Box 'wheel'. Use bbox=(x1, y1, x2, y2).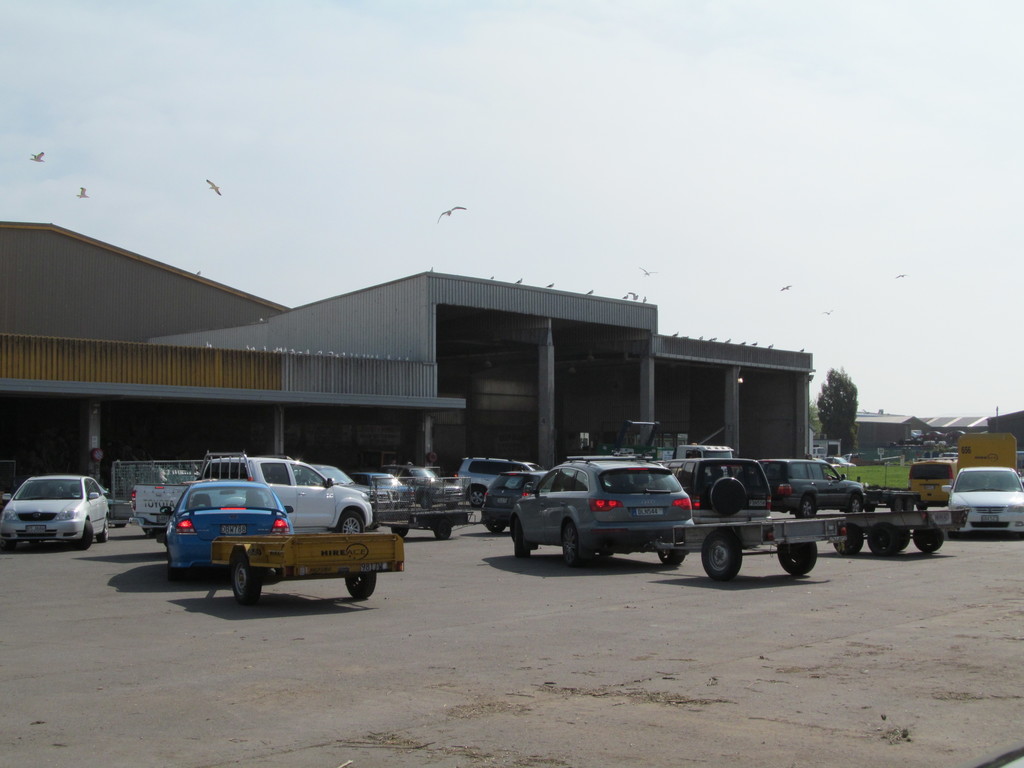
bbox=(711, 477, 744, 518).
